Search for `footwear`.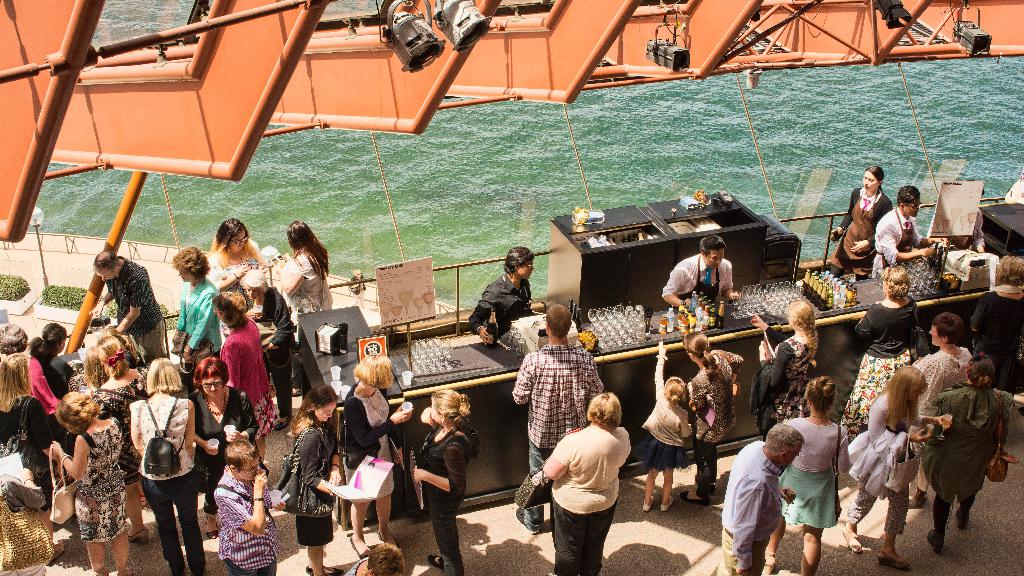
Found at 124/529/148/541.
